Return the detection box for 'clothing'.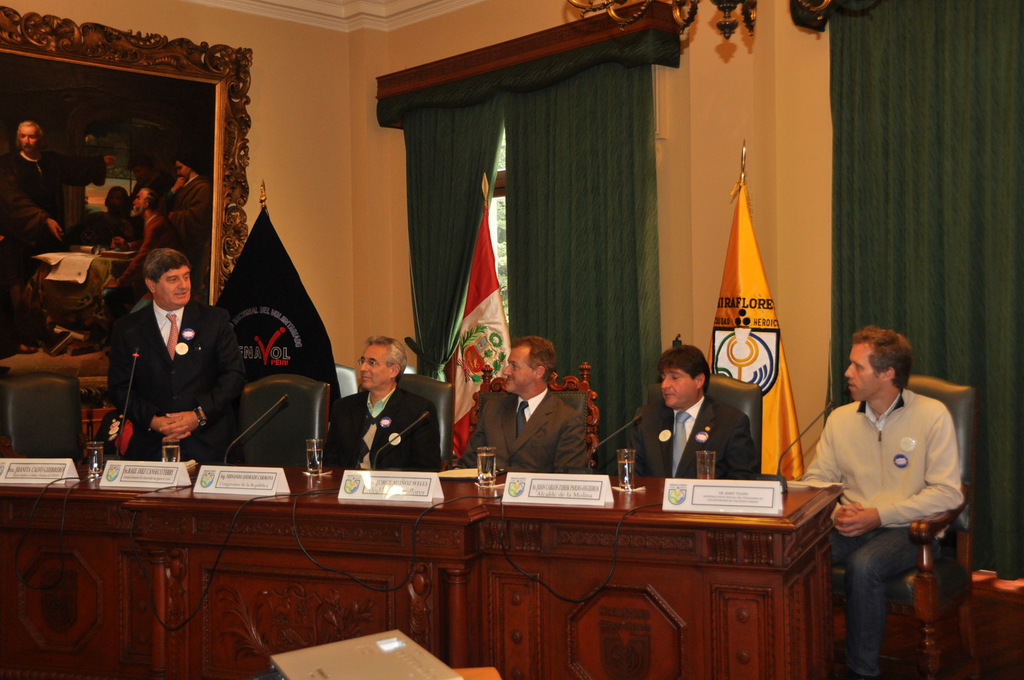
bbox=(624, 392, 754, 477).
